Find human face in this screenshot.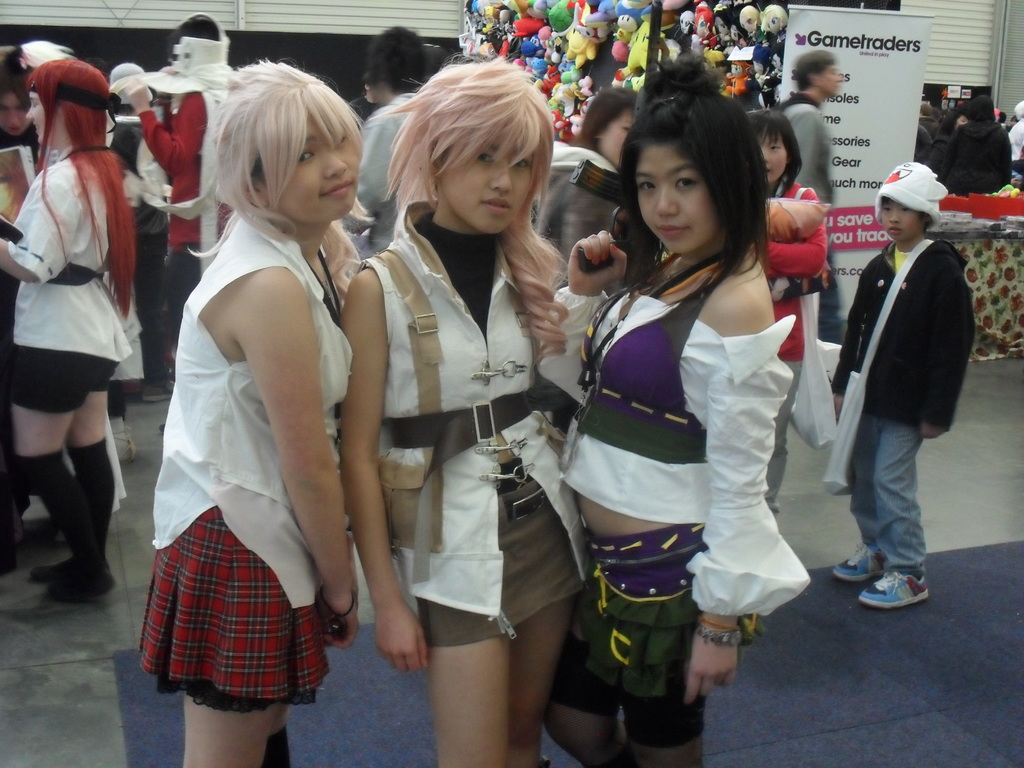
The bounding box for human face is left=442, top=113, right=541, bottom=236.
